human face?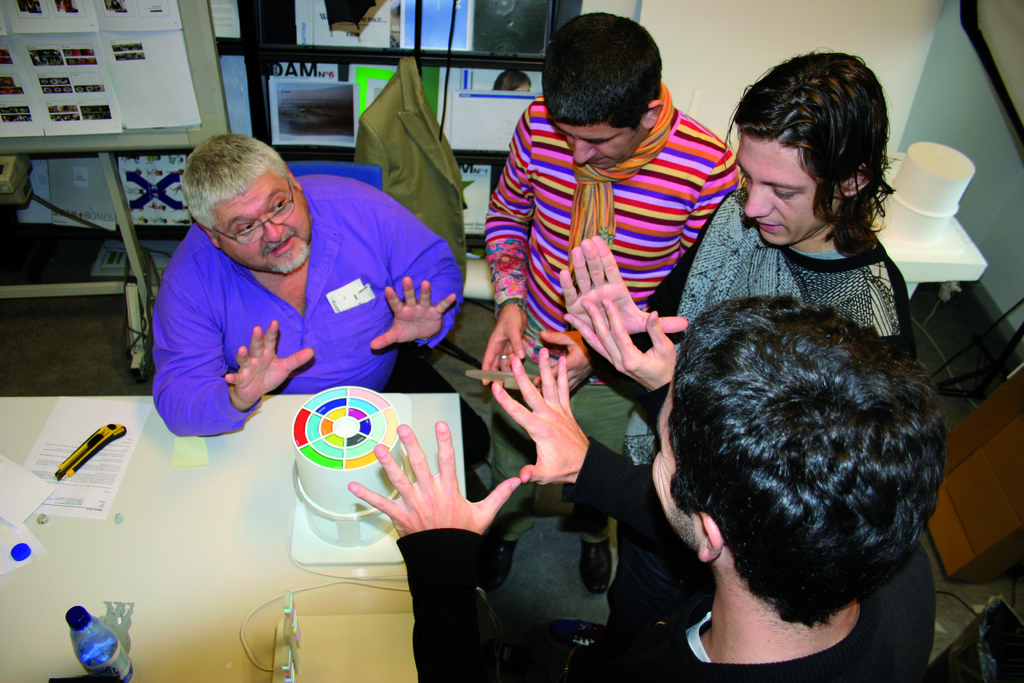
[x1=652, y1=377, x2=694, y2=544]
